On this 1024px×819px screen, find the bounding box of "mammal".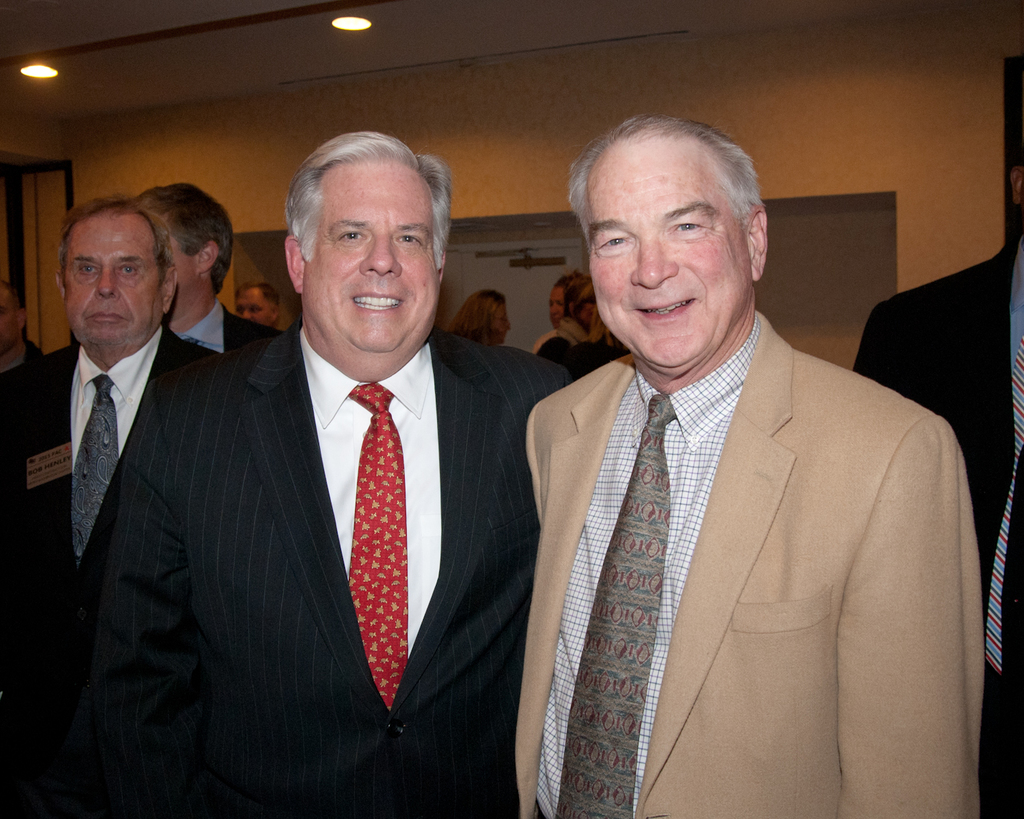
Bounding box: x1=511, y1=111, x2=989, y2=818.
